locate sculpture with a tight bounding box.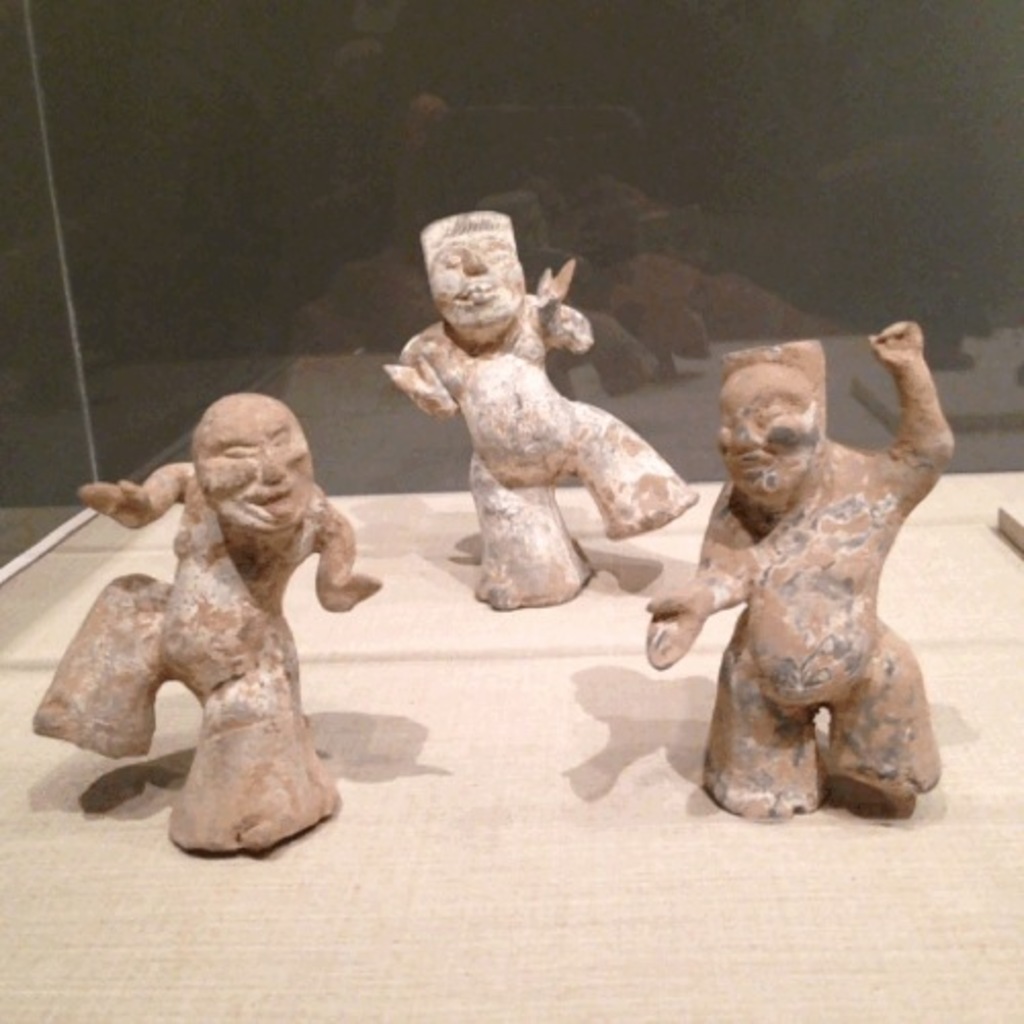
bbox=(59, 391, 385, 856).
